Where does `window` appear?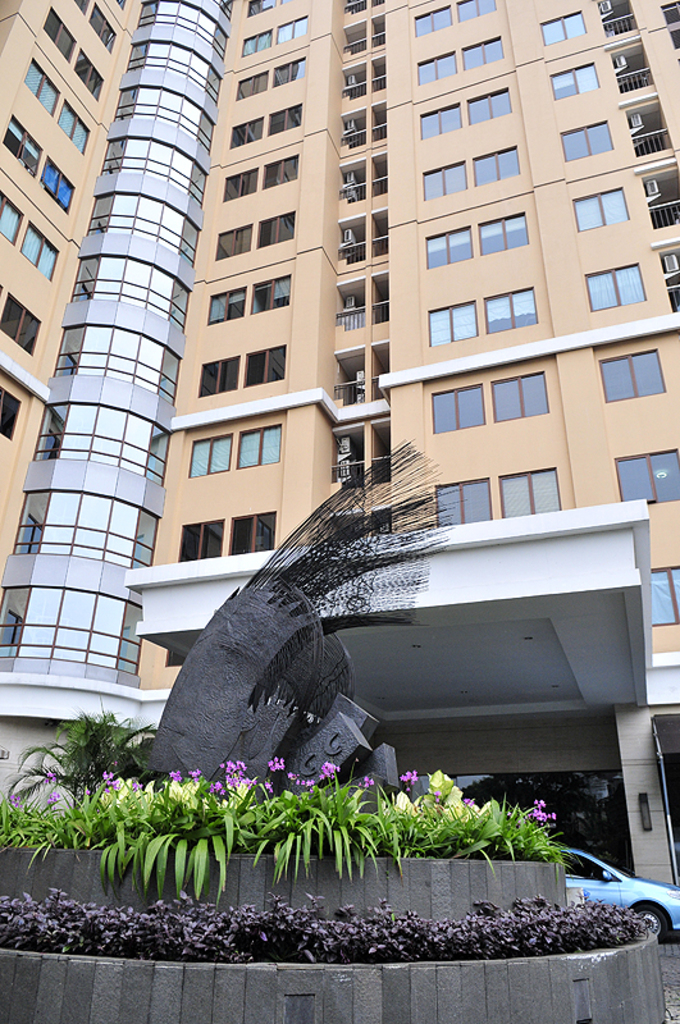
Appears at [left=218, top=160, right=260, bottom=209].
